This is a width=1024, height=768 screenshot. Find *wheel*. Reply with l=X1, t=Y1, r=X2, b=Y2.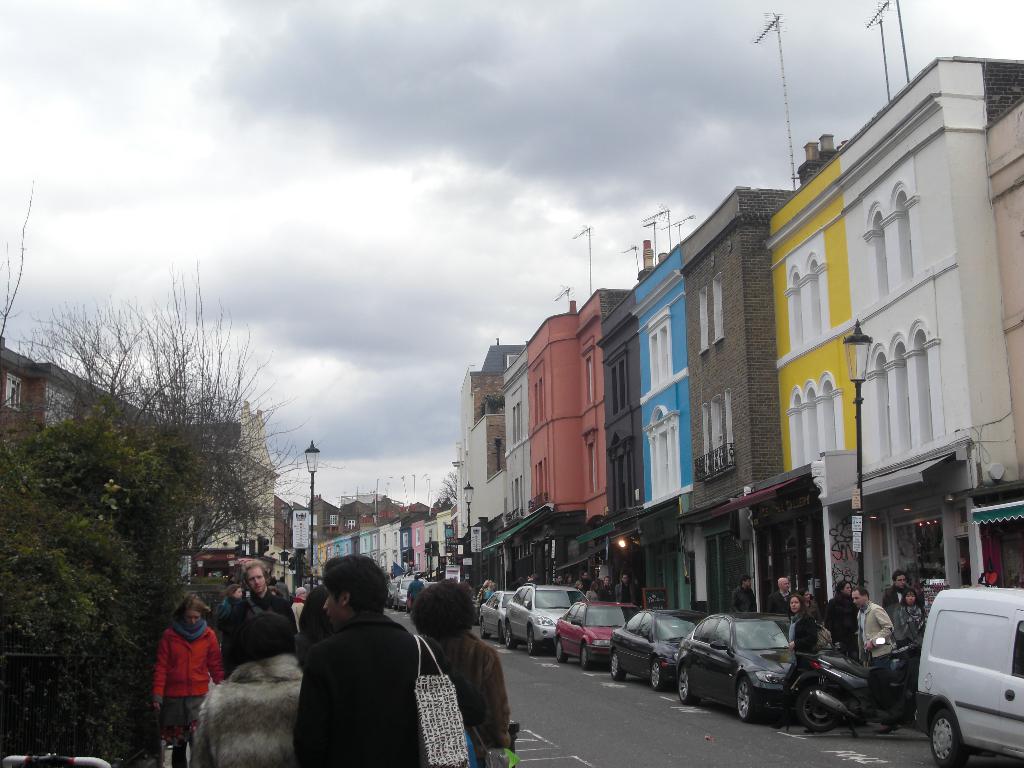
l=579, t=637, r=593, b=669.
